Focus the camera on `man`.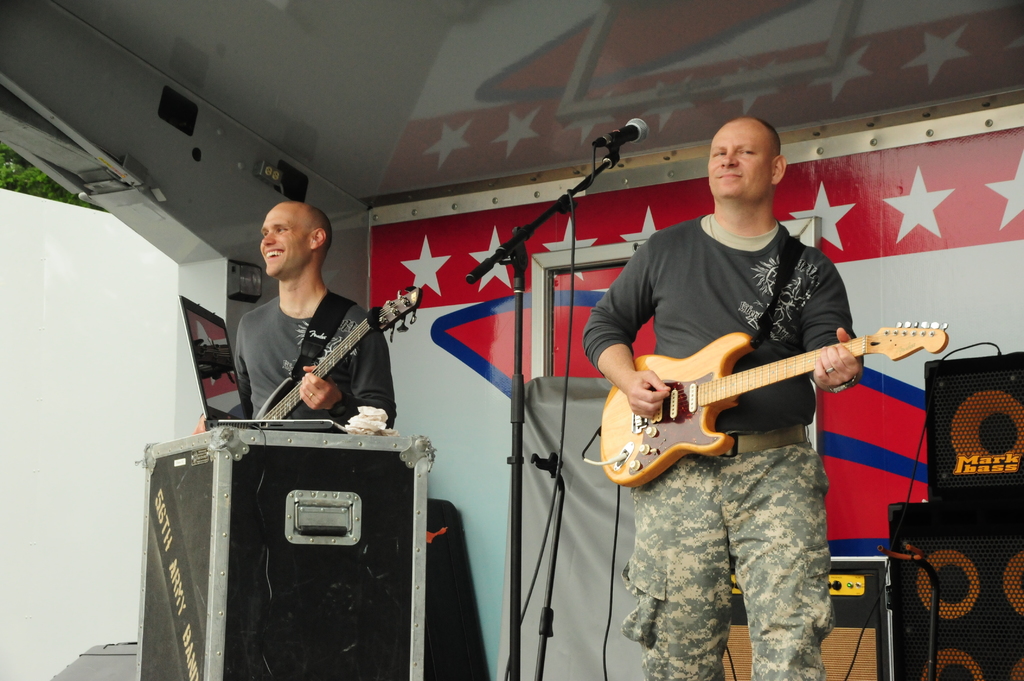
Focus region: box=[582, 116, 863, 680].
